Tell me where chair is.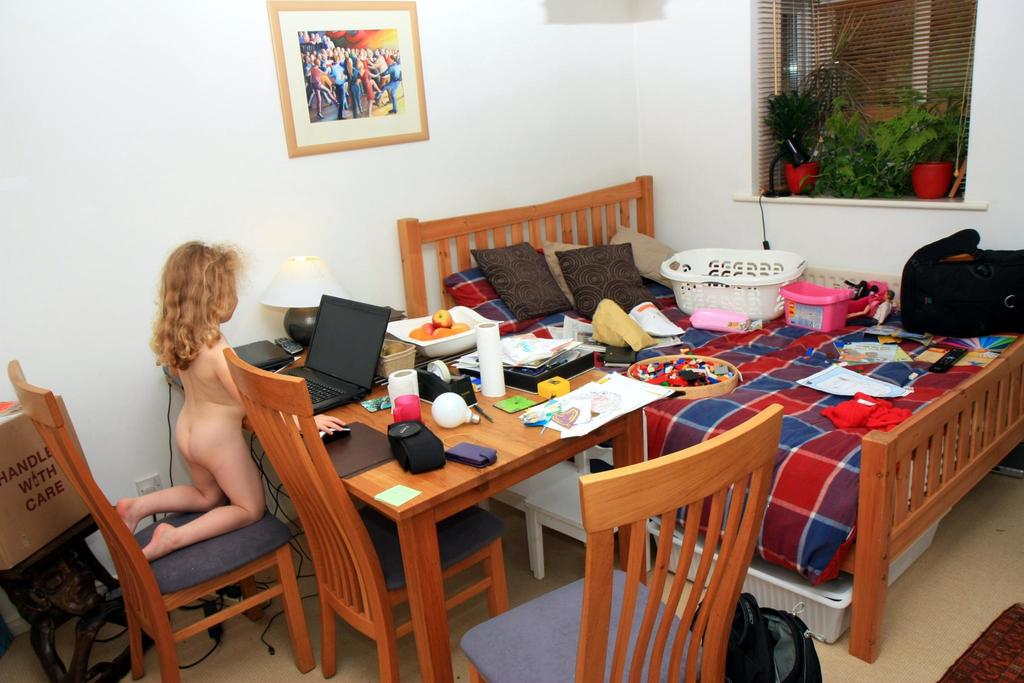
chair is at <region>456, 404, 783, 682</region>.
